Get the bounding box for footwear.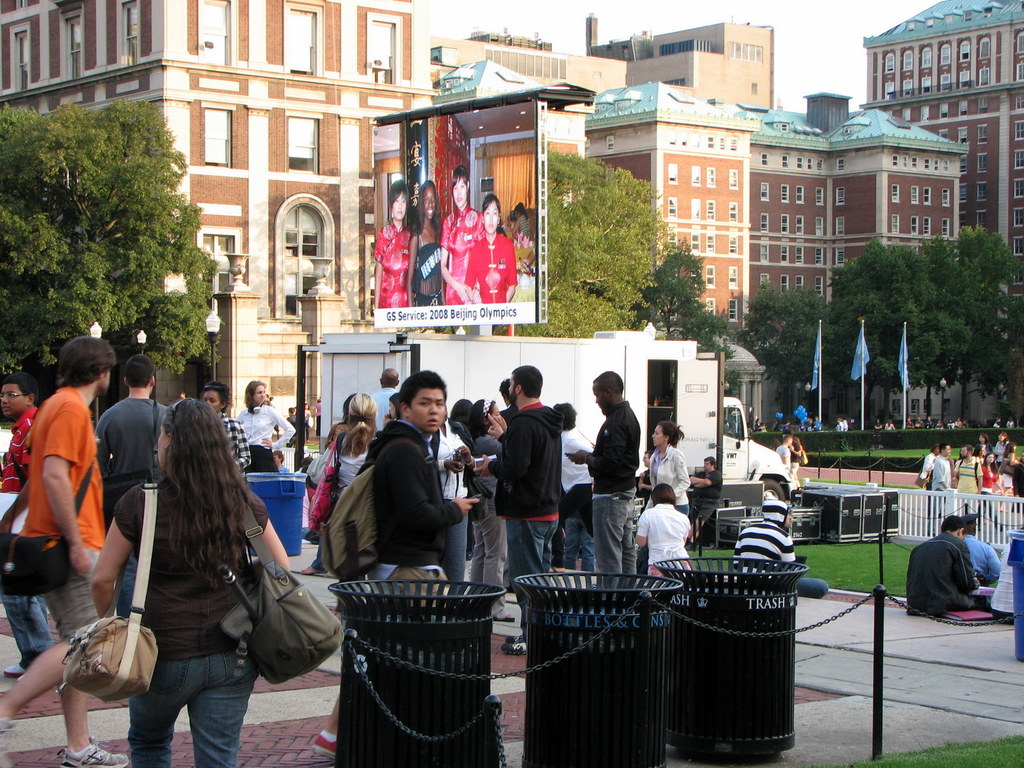
rect(310, 733, 338, 765).
